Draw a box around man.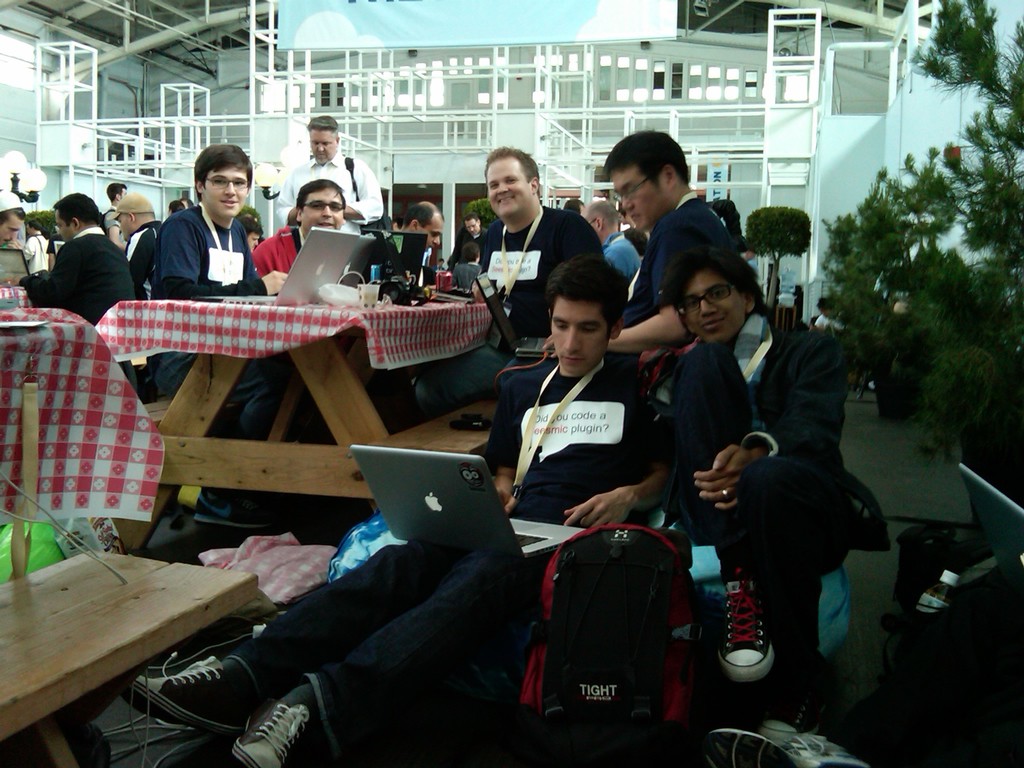
locate(274, 110, 385, 237).
